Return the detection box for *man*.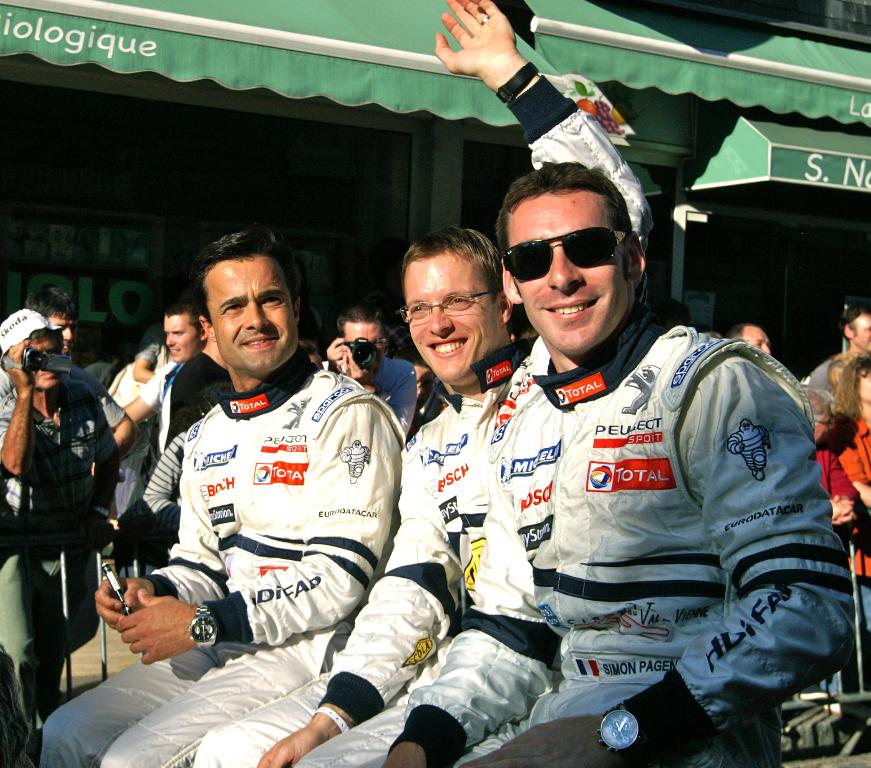
[left=435, top=155, right=827, bottom=750].
